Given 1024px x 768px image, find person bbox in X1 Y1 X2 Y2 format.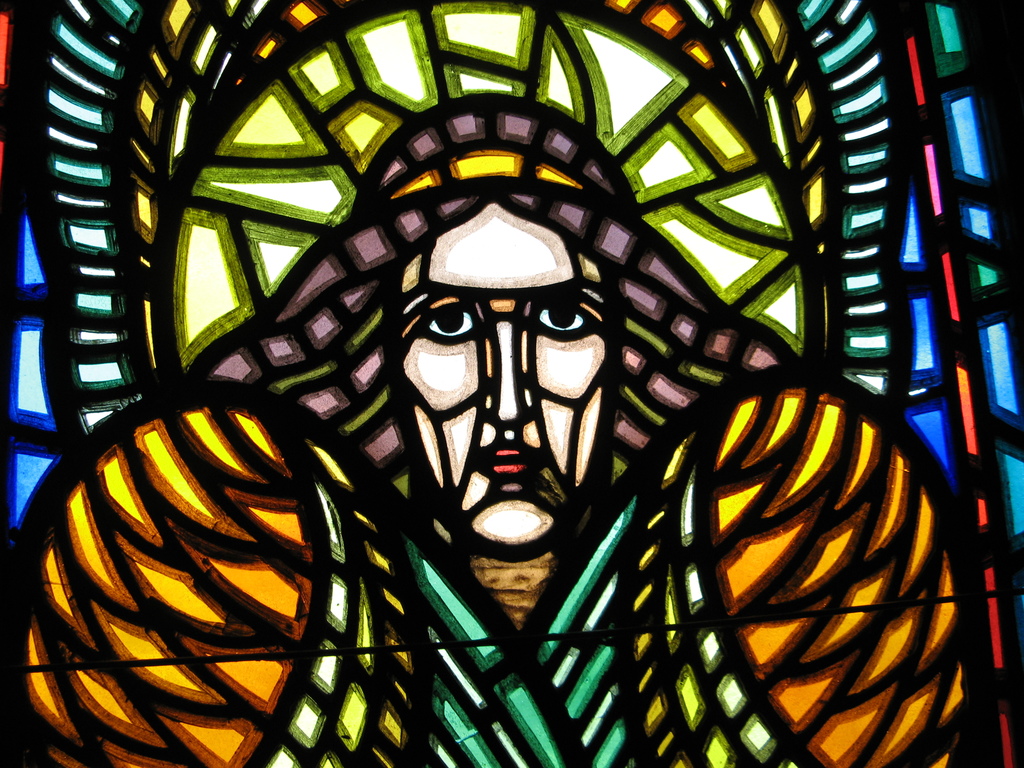
3 101 978 767.
